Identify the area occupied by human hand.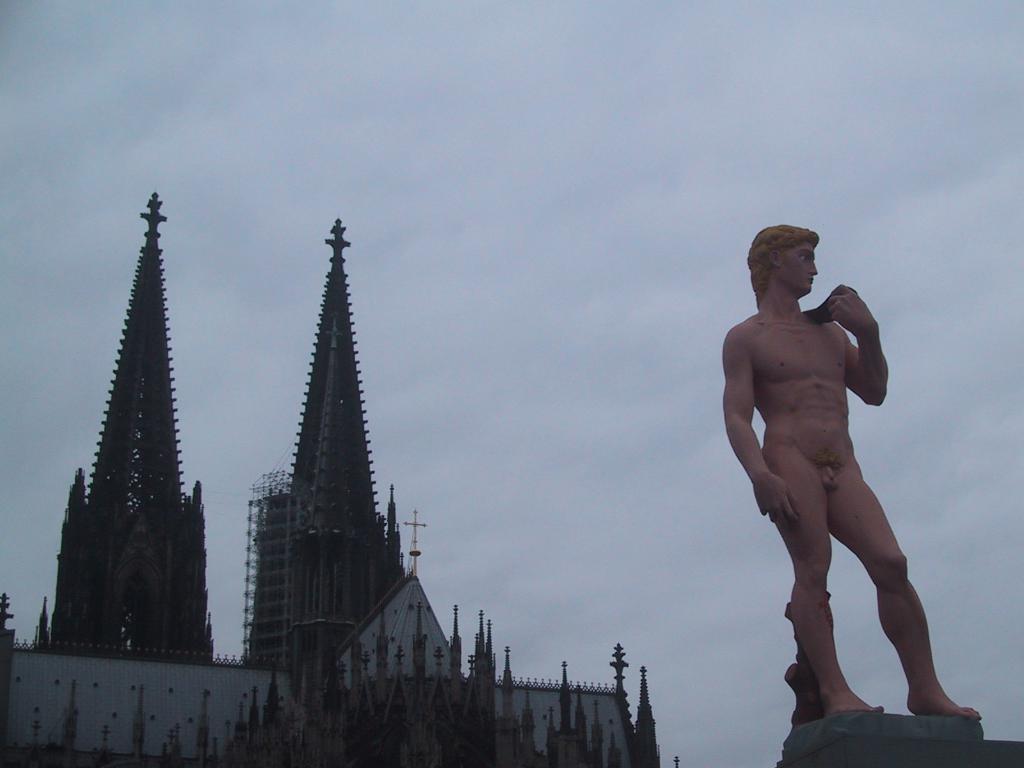
Area: <region>824, 281, 876, 338</region>.
